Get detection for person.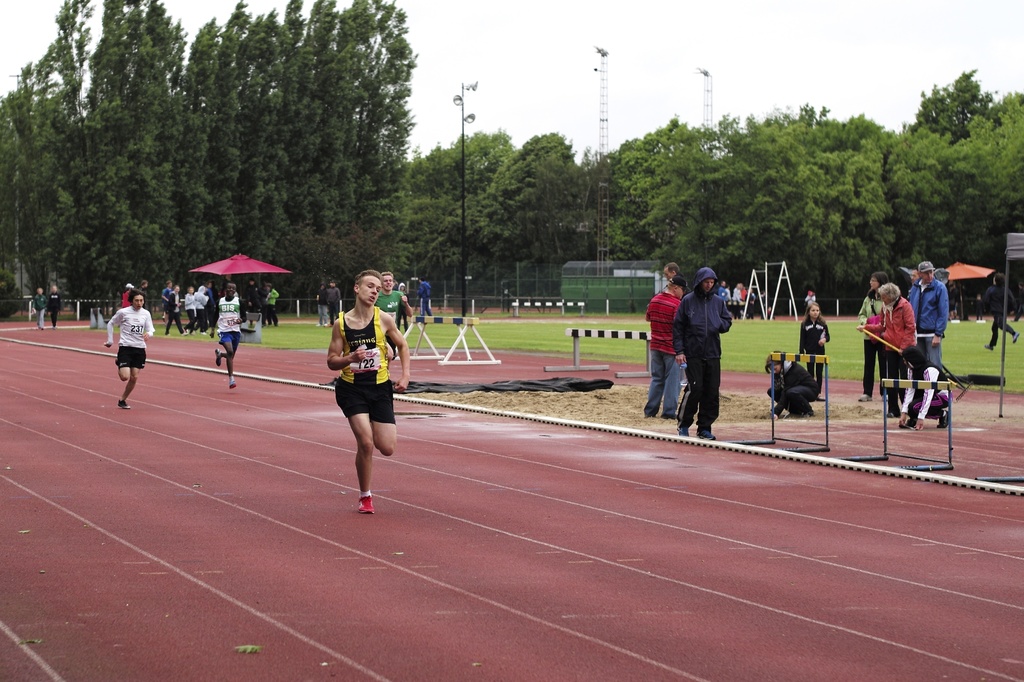
Detection: 984 266 1021 353.
